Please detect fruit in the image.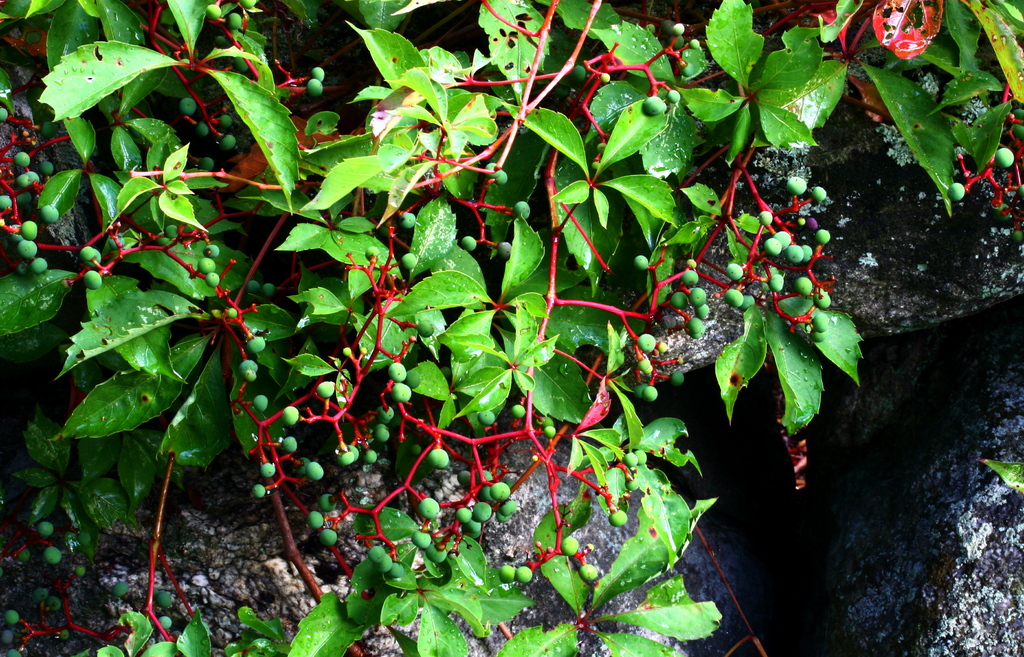
(1011, 230, 1023, 243).
